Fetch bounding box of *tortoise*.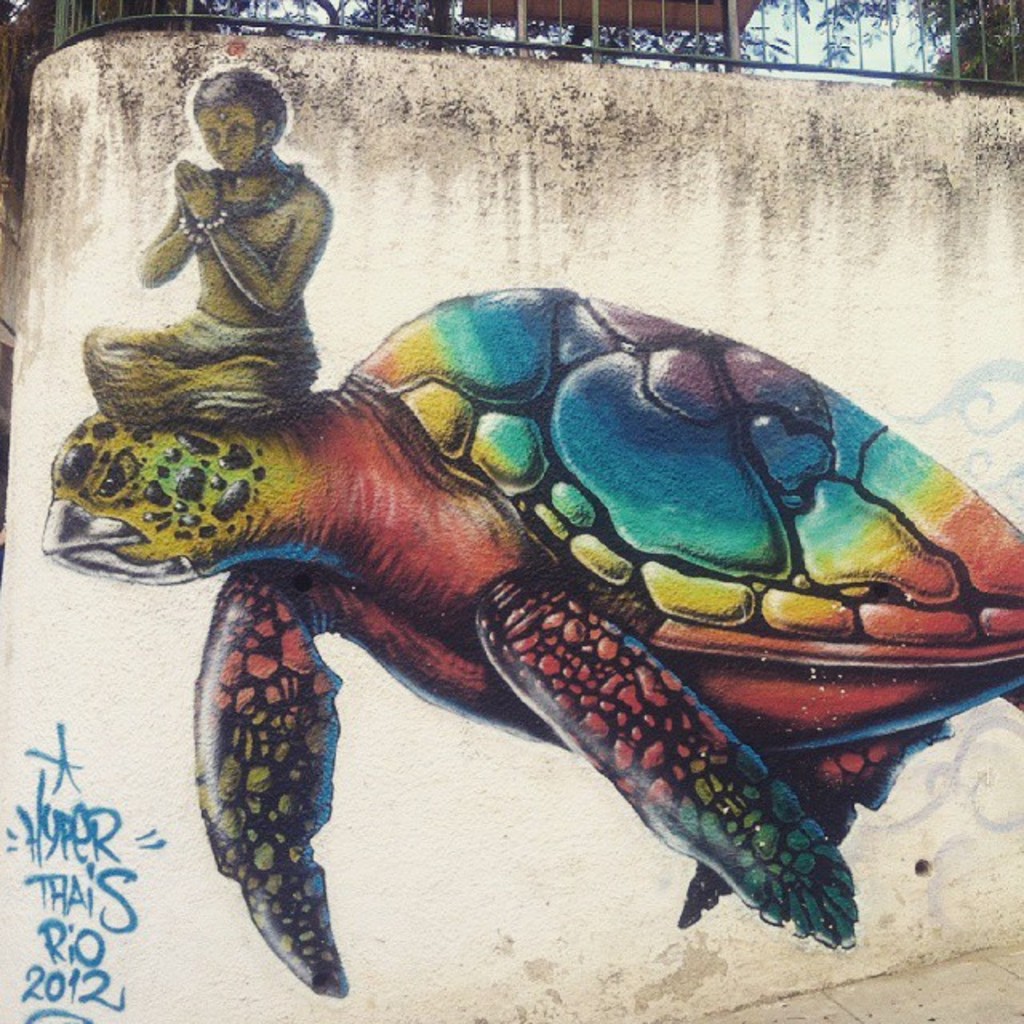
Bbox: left=32, top=280, right=1022, bottom=1006.
